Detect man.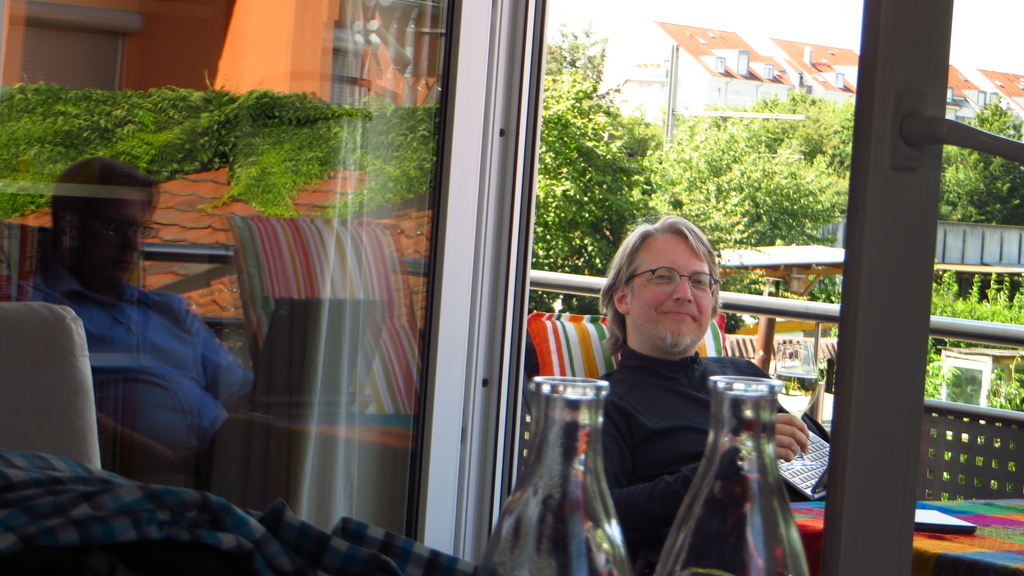
Detected at crop(14, 158, 241, 485).
